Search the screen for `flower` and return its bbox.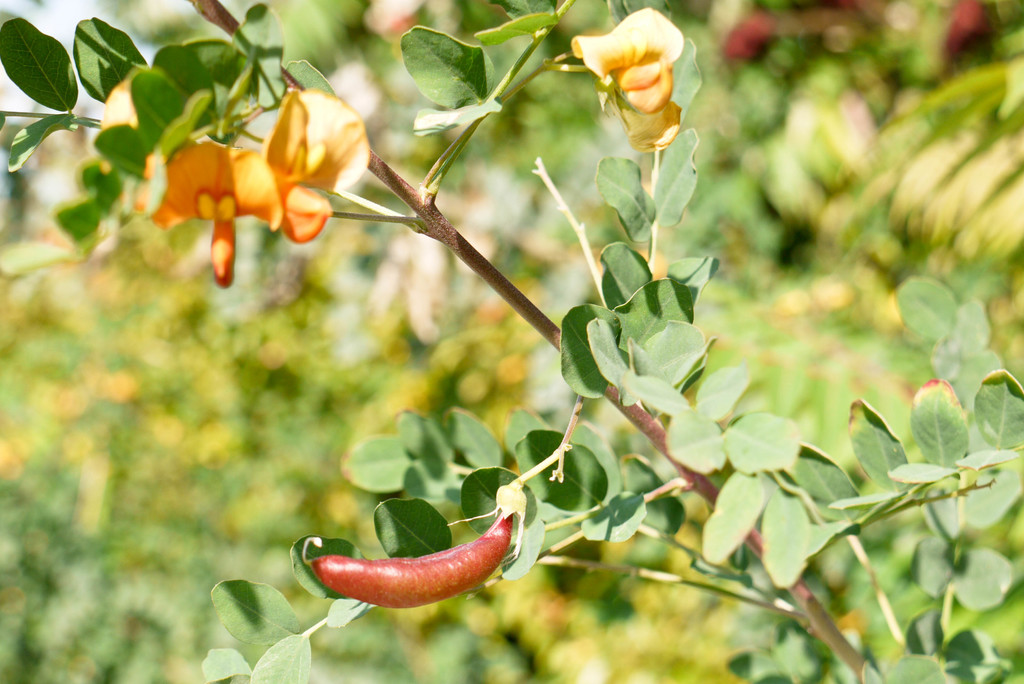
Found: pyautogui.locateOnScreen(150, 133, 282, 288).
